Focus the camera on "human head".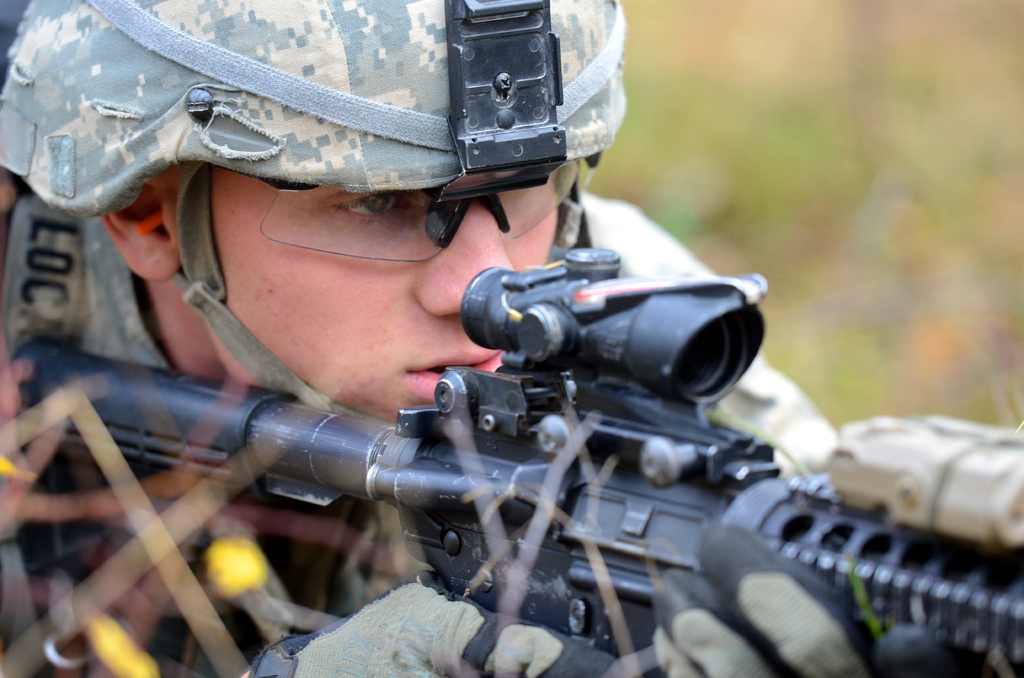
Focus region: BBox(79, 34, 618, 384).
